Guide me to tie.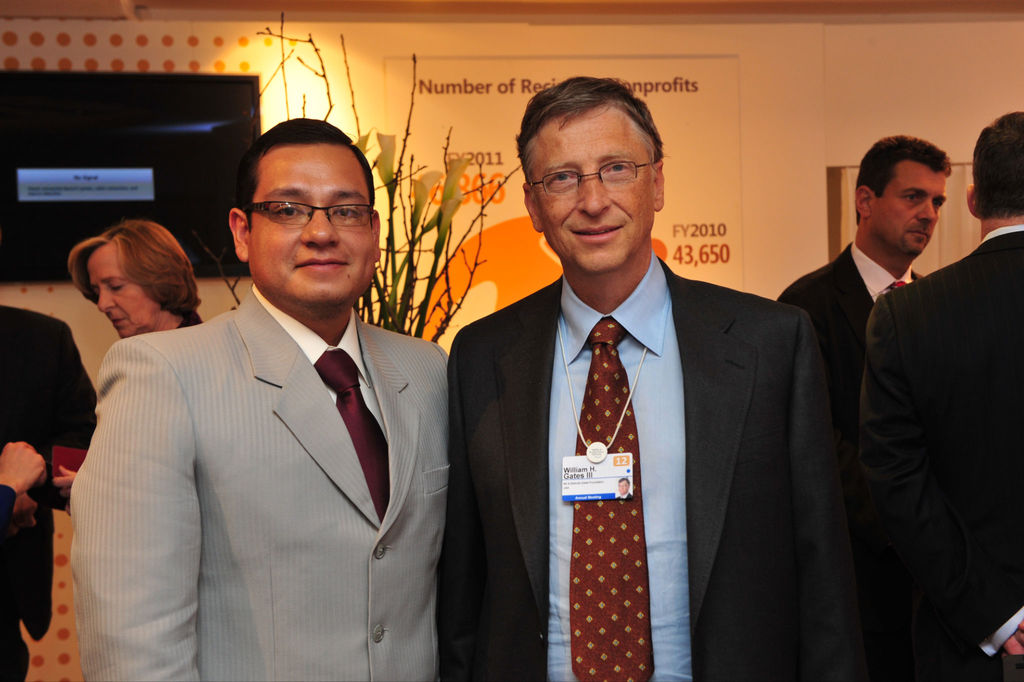
Guidance: <box>570,315,653,681</box>.
